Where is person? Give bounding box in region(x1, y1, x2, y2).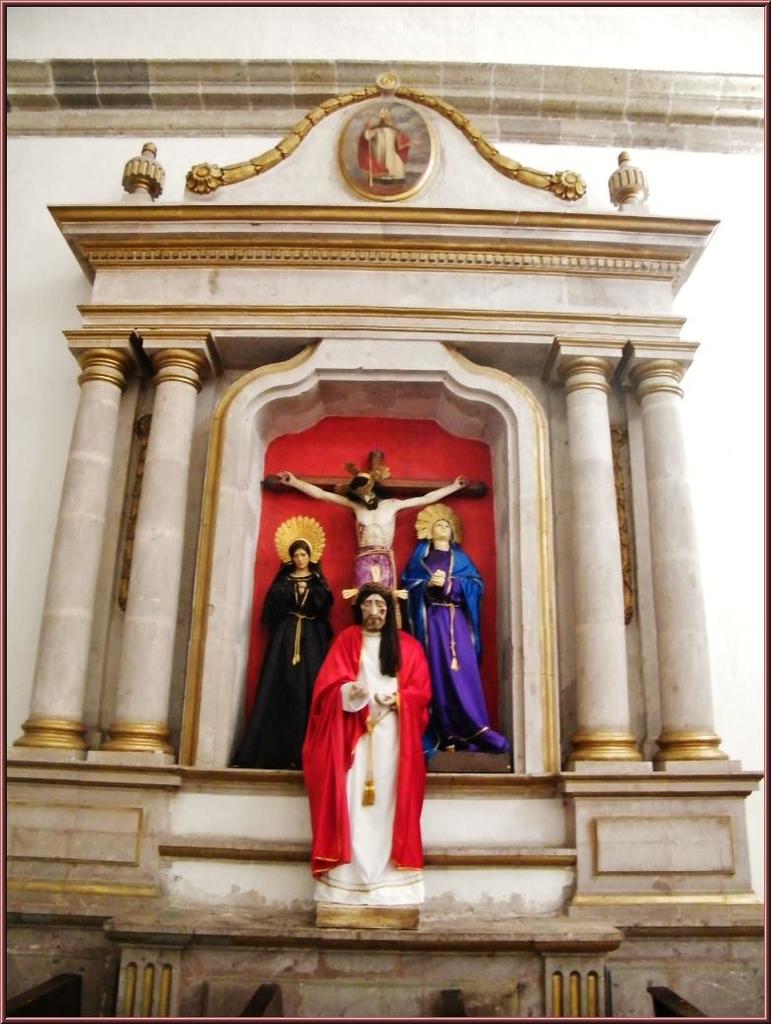
region(241, 551, 357, 752).
